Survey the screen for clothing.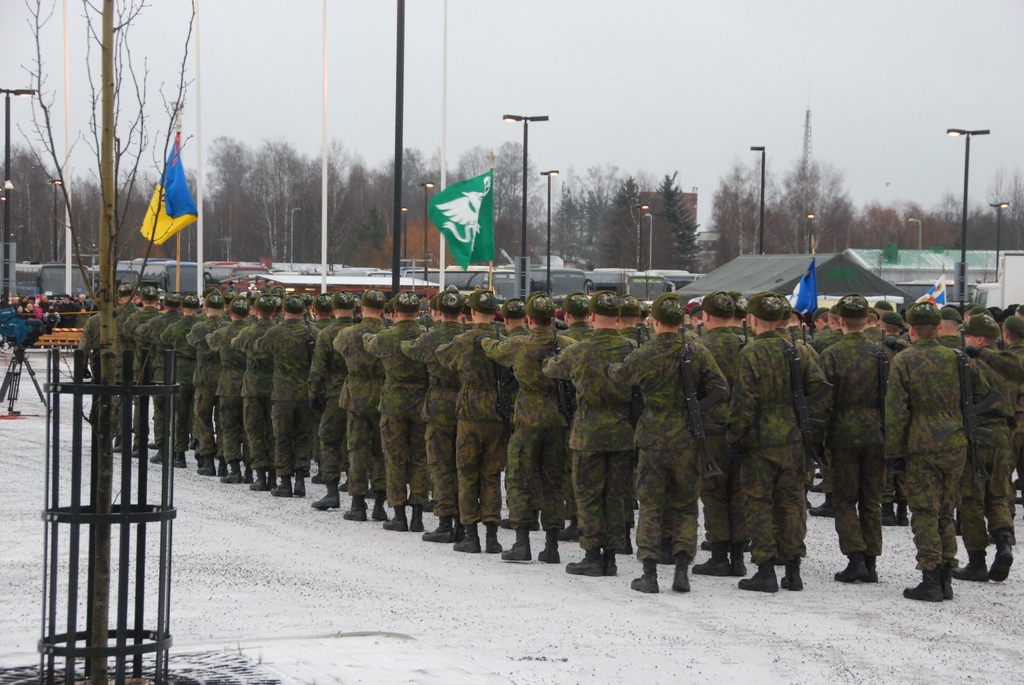
Survey found: 156,312,200,445.
